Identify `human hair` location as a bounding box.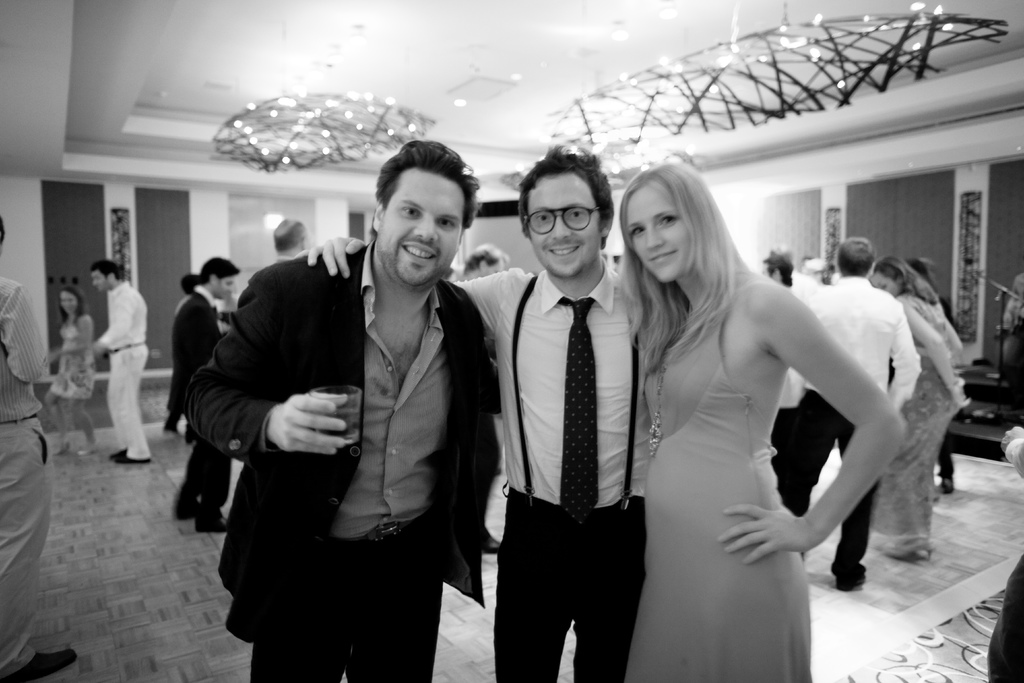
(left=90, top=258, right=122, bottom=278).
